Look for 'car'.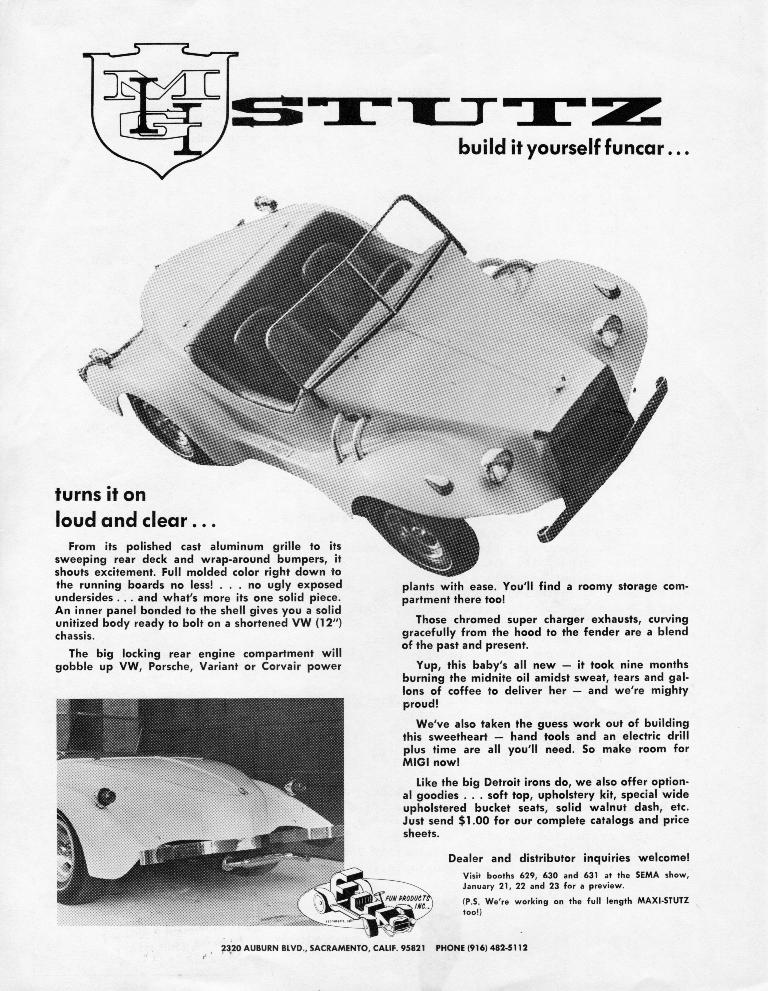
Found: bbox(75, 195, 671, 574).
